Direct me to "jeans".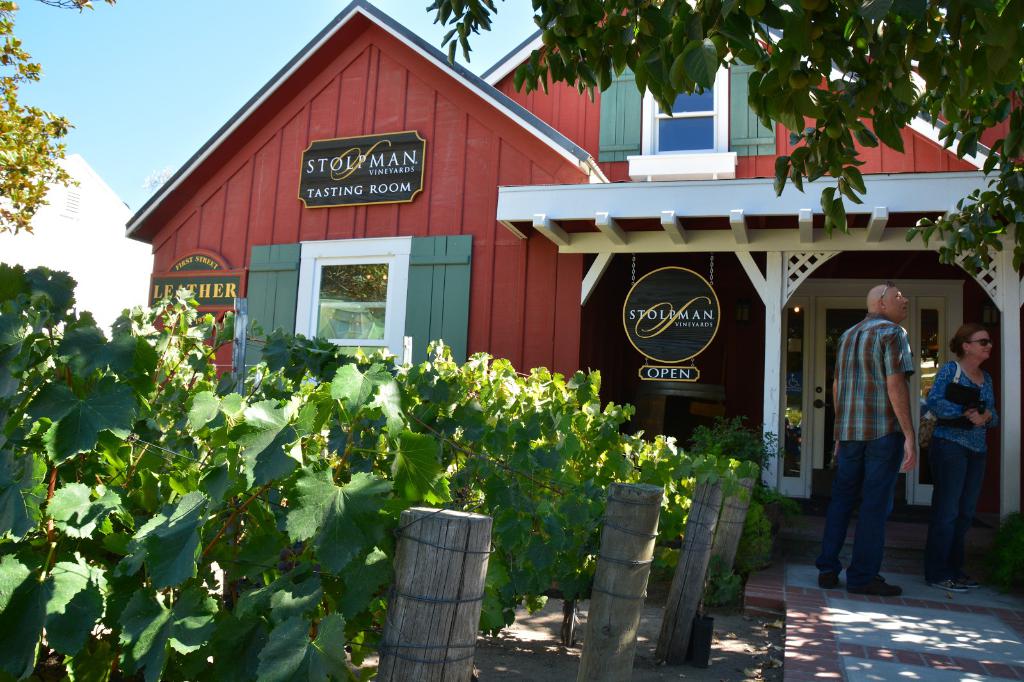
Direction: {"x1": 796, "y1": 443, "x2": 902, "y2": 582}.
